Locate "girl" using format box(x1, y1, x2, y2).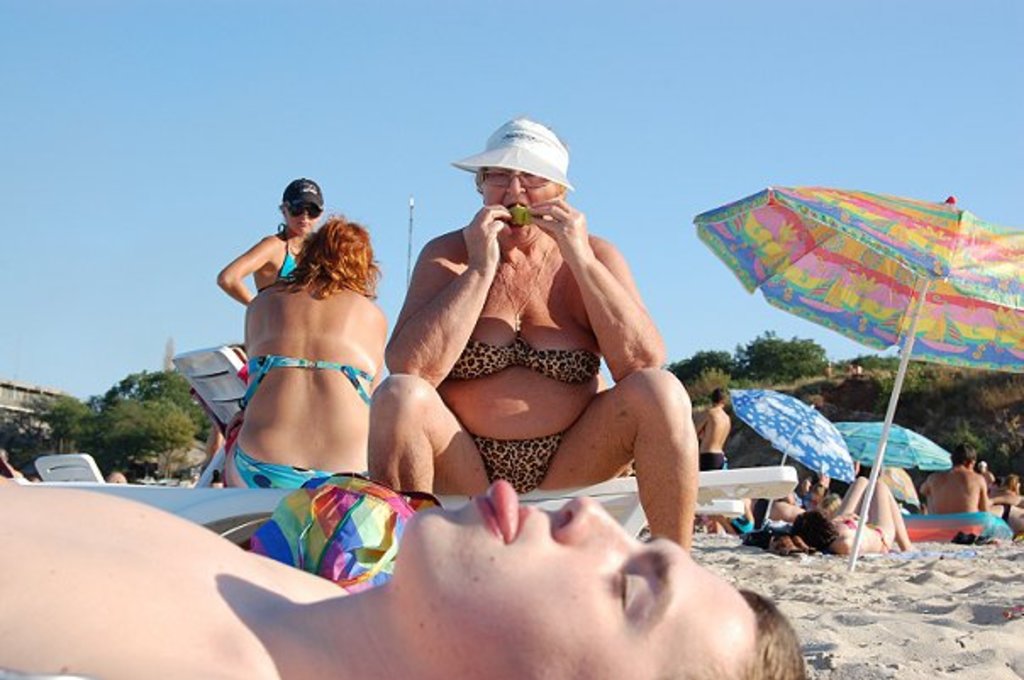
box(797, 478, 919, 560).
